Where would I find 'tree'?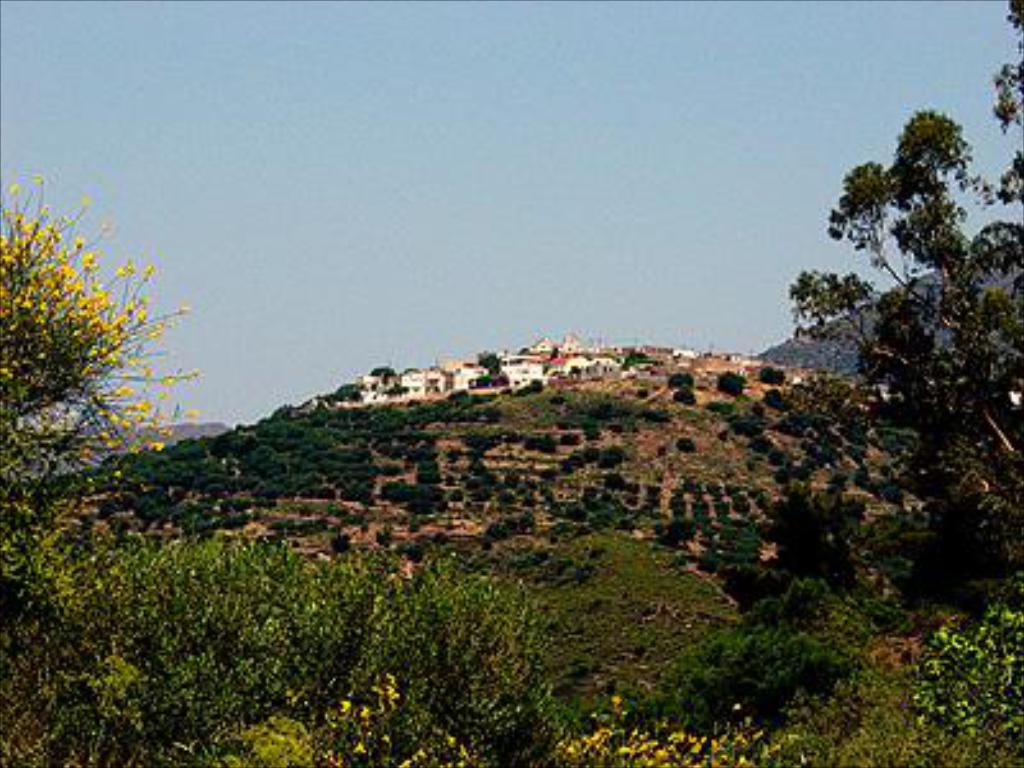
At [768,90,1001,602].
